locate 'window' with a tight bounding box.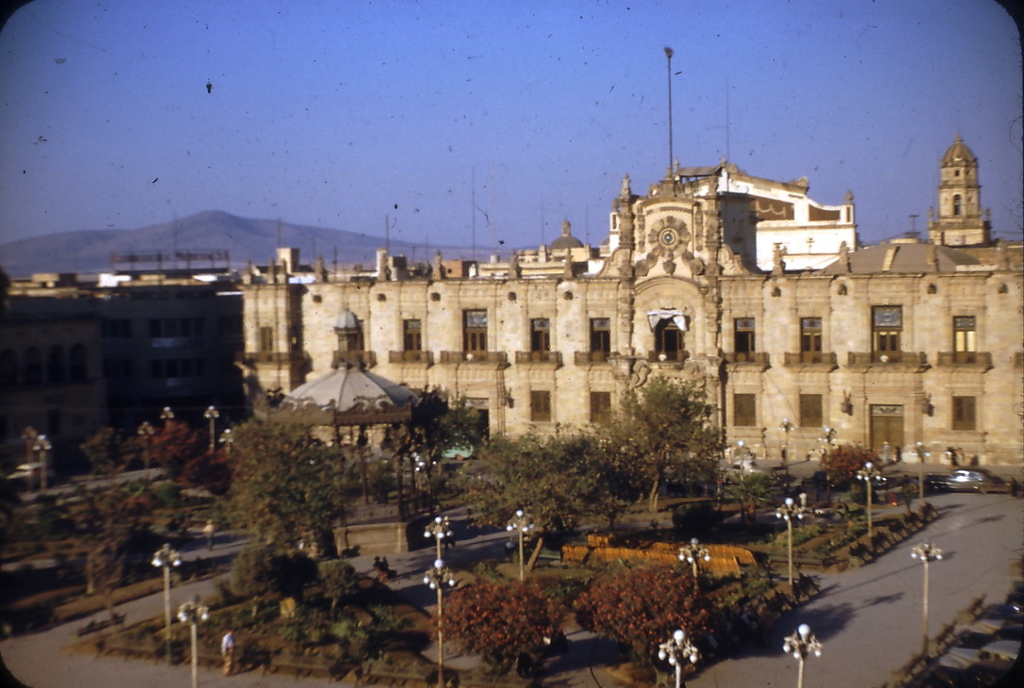
{"left": 406, "top": 319, "right": 420, "bottom": 349}.
